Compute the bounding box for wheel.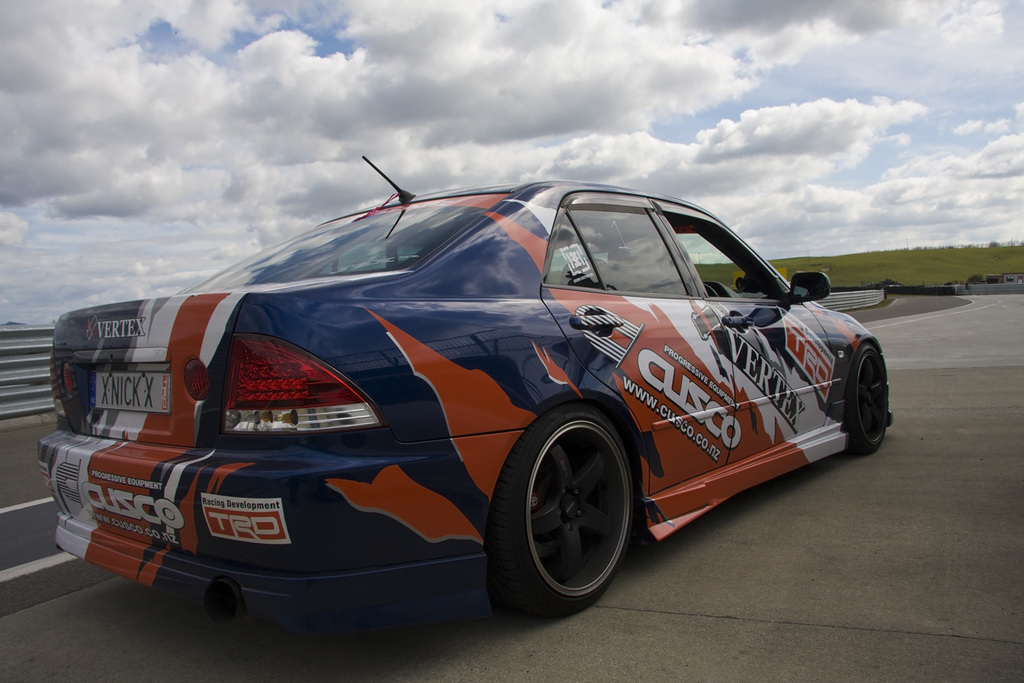
<bbox>494, 412, 633, 605</bbox>.
